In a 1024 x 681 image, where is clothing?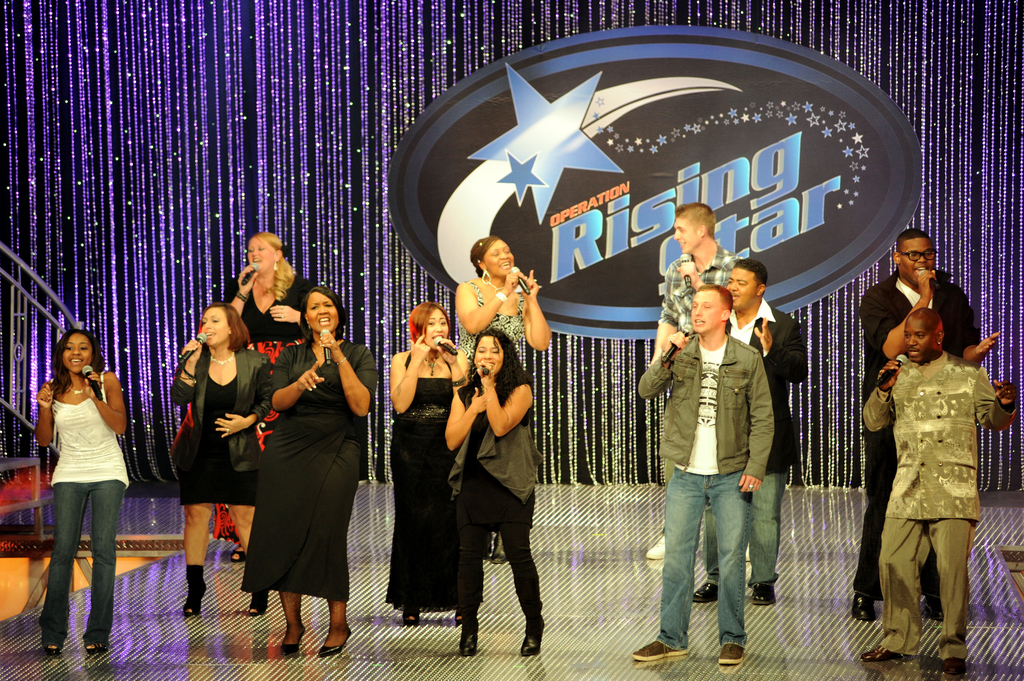
box=[457, 284, 528, 381].
